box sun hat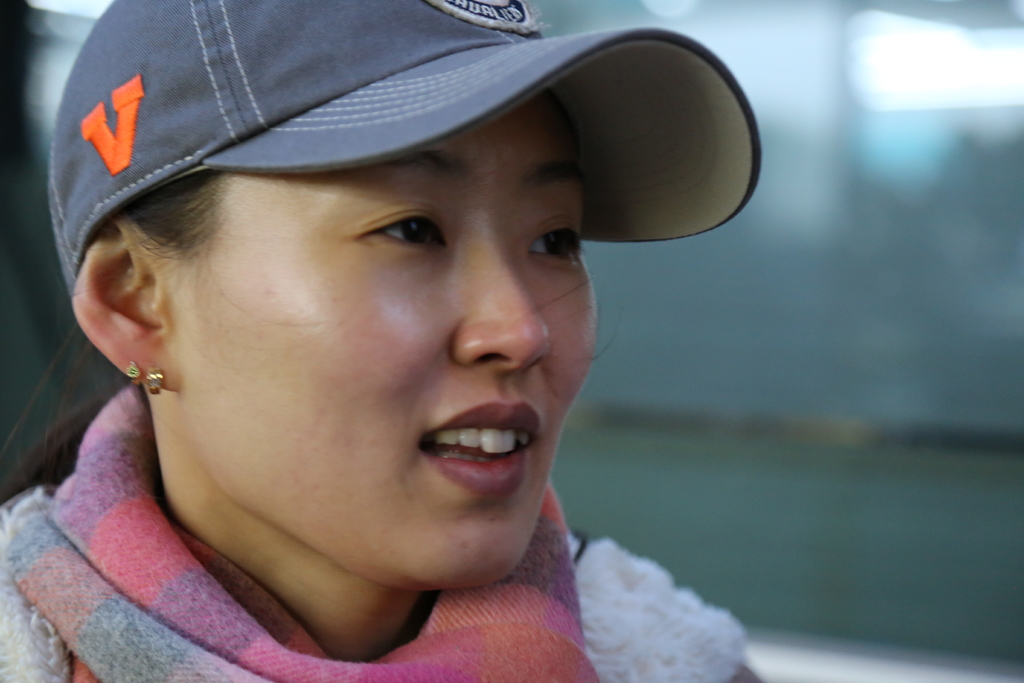
bbox=(51, 0, 768, 298)
